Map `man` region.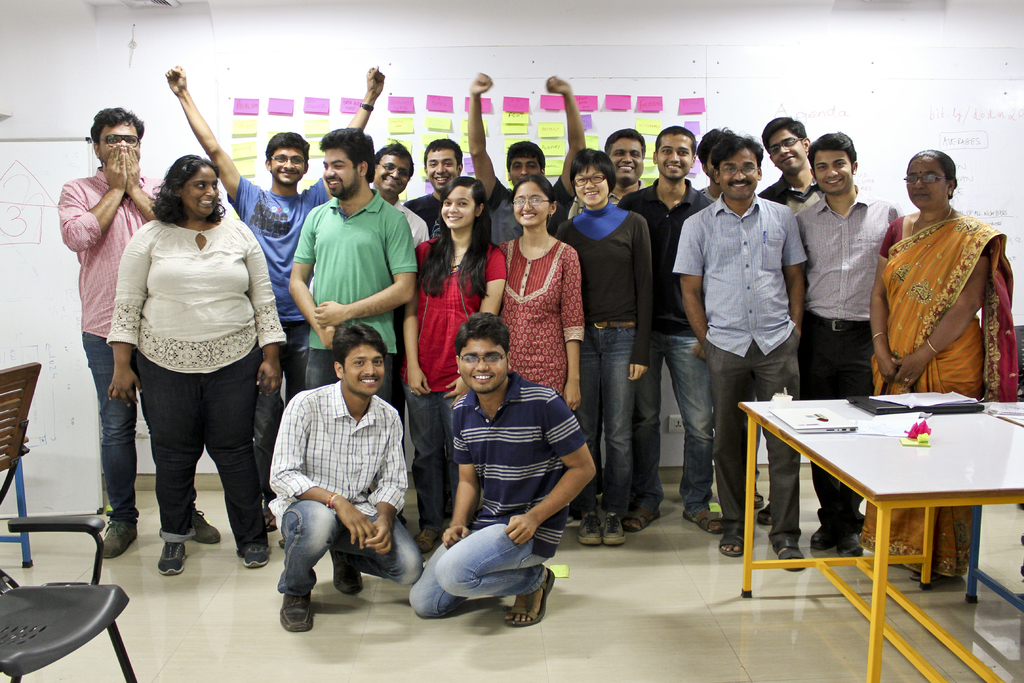
Mapped to 283/124/419/403.
